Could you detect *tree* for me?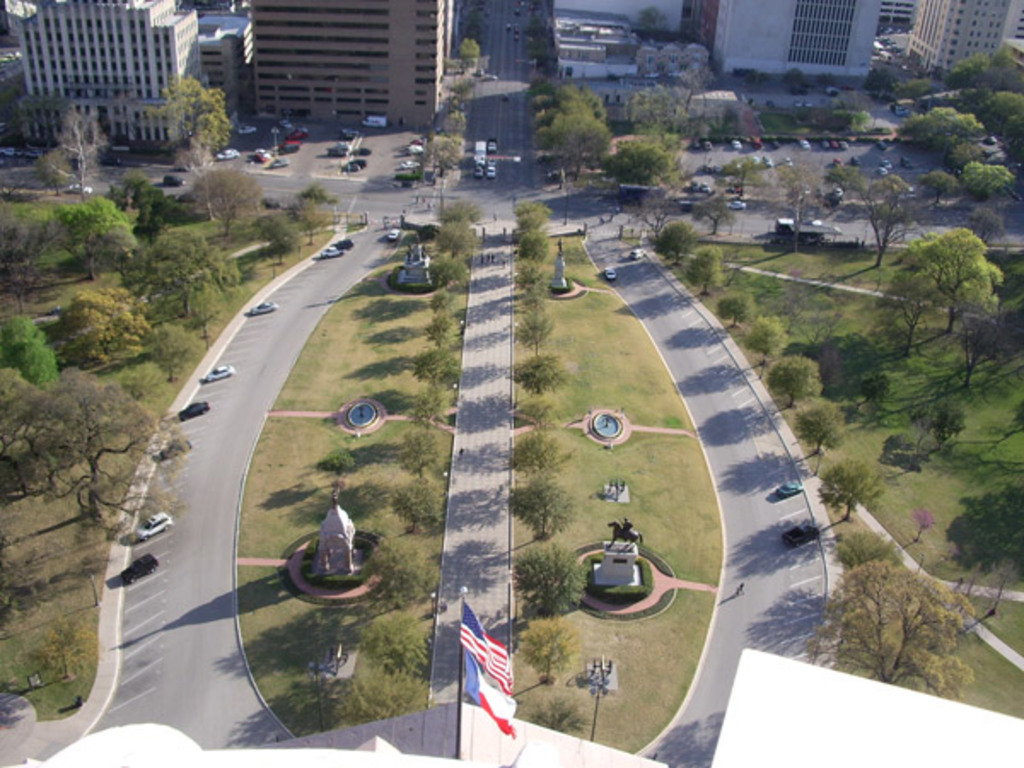
Detection result: (635,7,669,43).
